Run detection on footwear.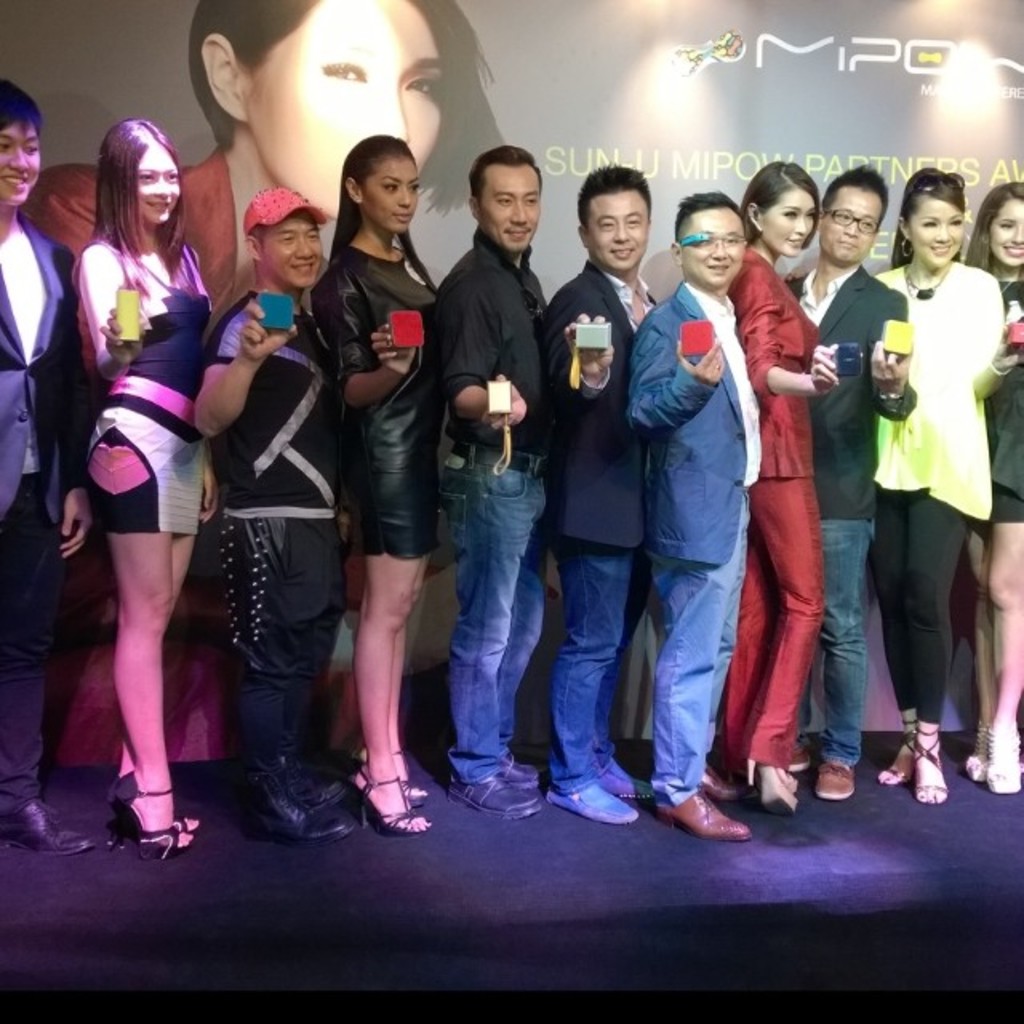
Result: <bbox>450, 771, 554, 822</bbox>.
